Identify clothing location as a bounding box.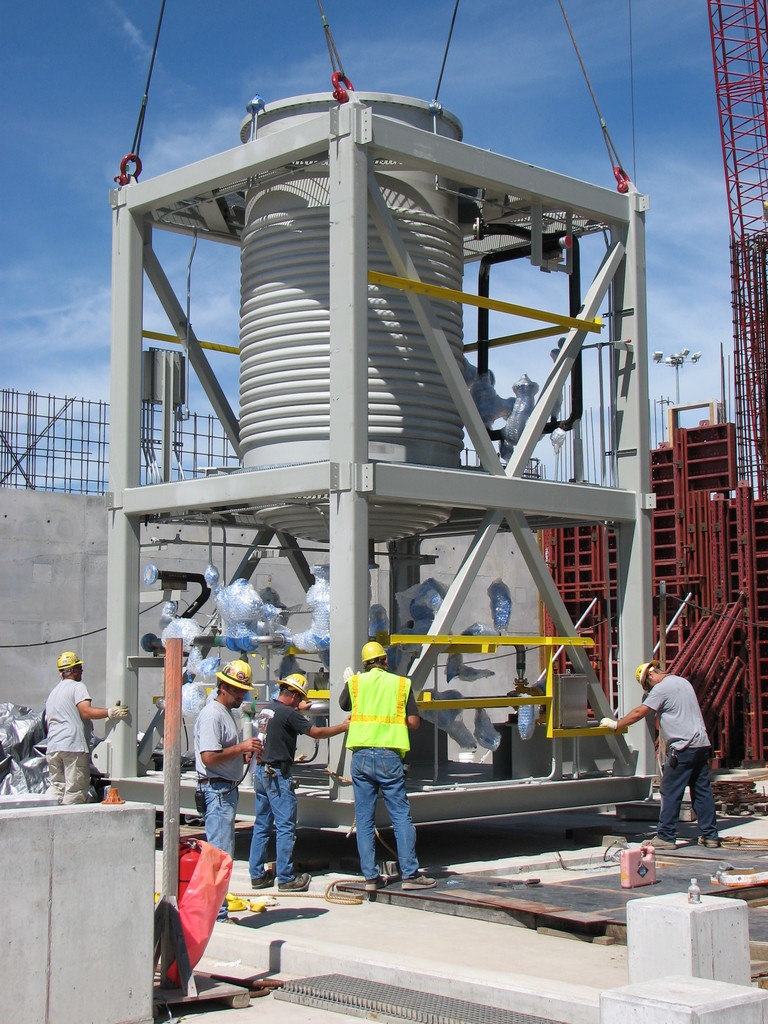
<bbox>186, 706, 246, 858</bbox>.
